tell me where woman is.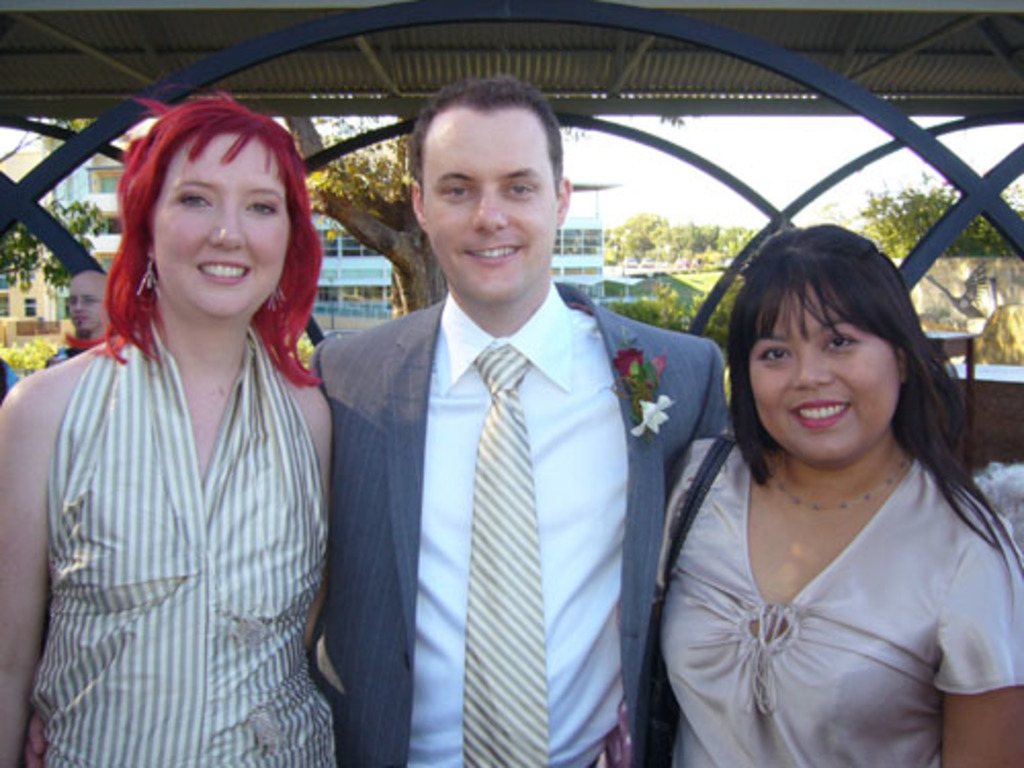
woman is at (639,225,1022,766).
